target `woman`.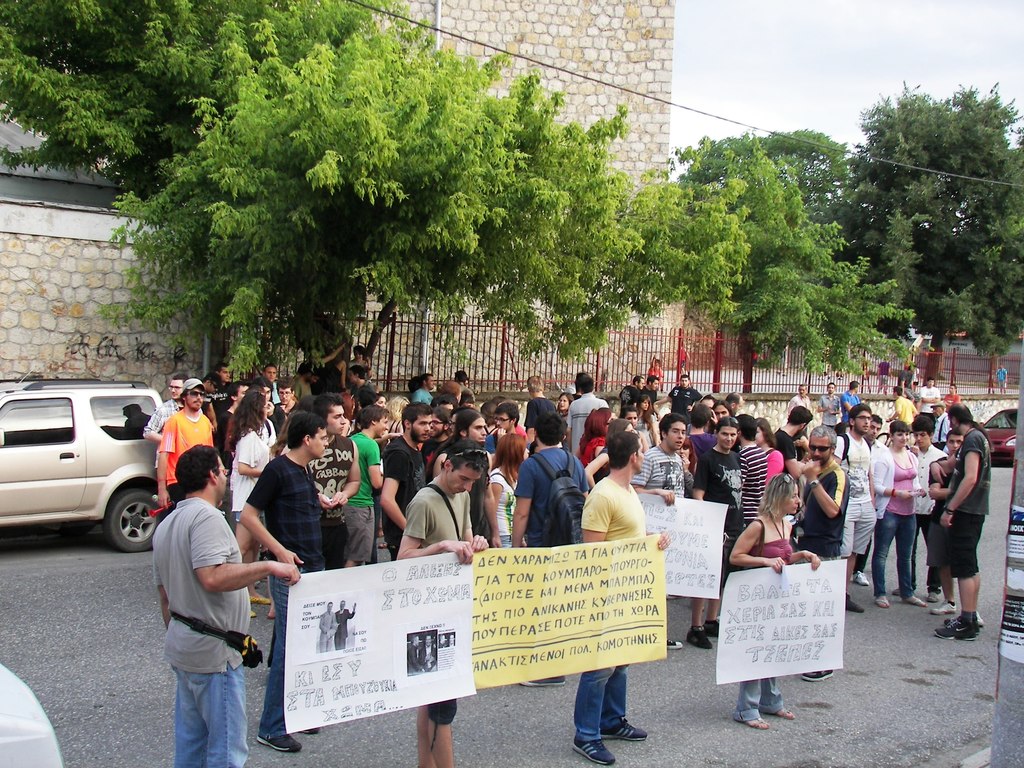
Target region: bbox(386, 396, 412, 435).
